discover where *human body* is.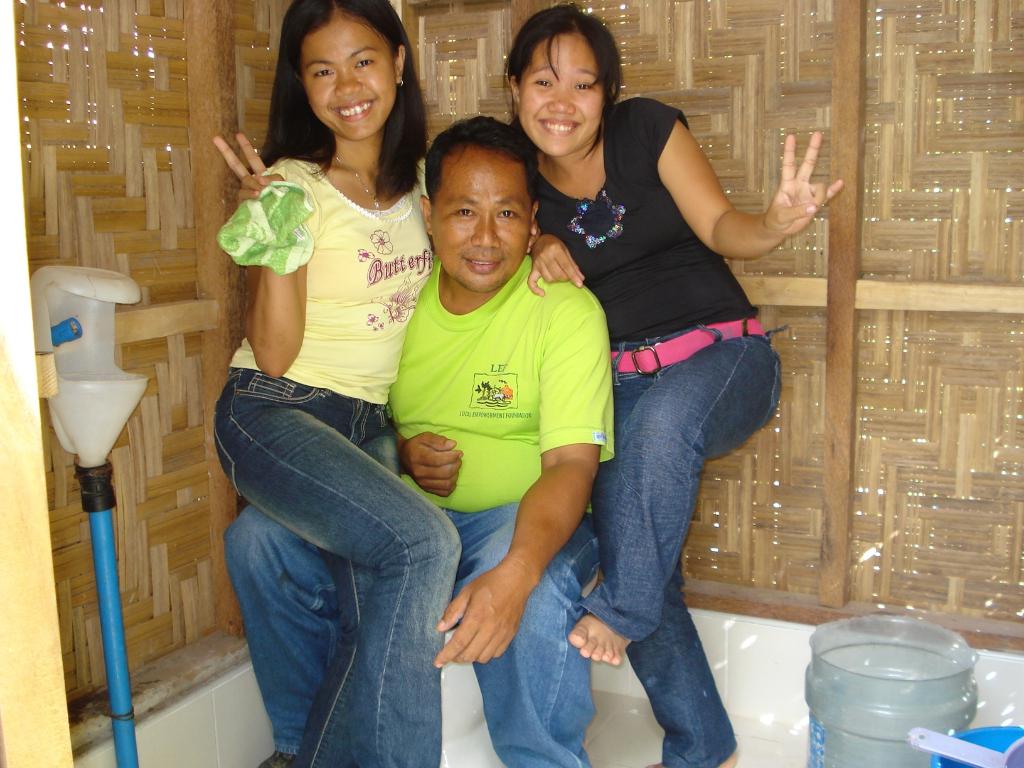
Discovered at {"left": 523, "top": 97, "right": 844, "bottom": 767}.
